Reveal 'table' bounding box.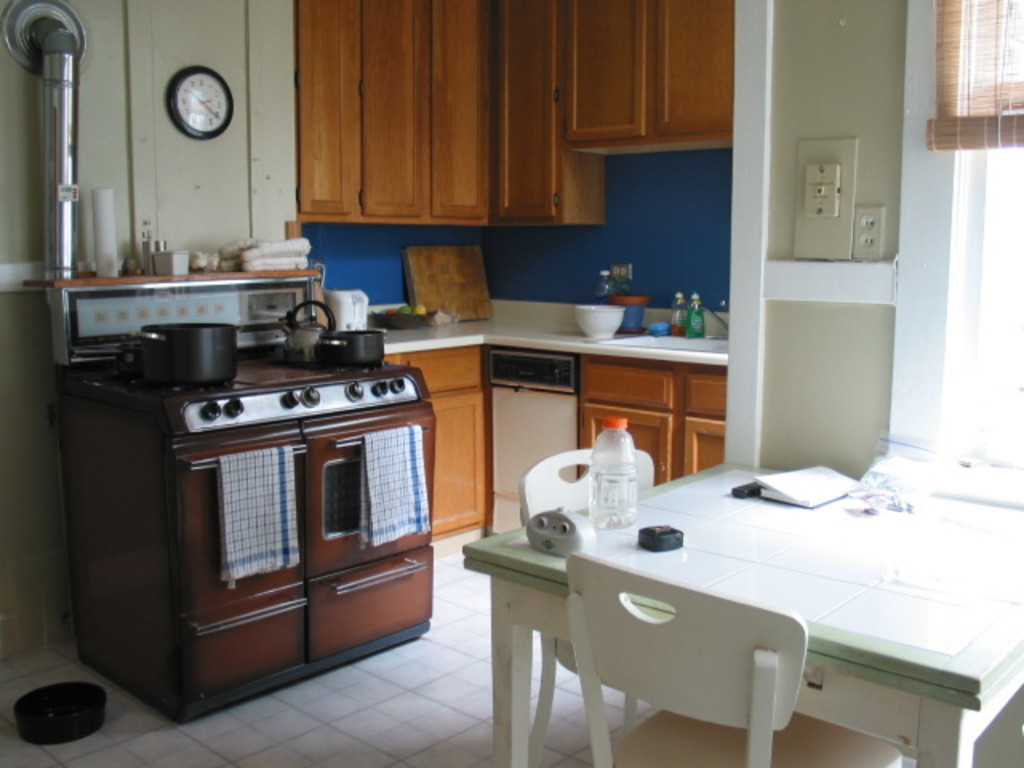
Revealed: crop(440, 458, 1023, 765).
